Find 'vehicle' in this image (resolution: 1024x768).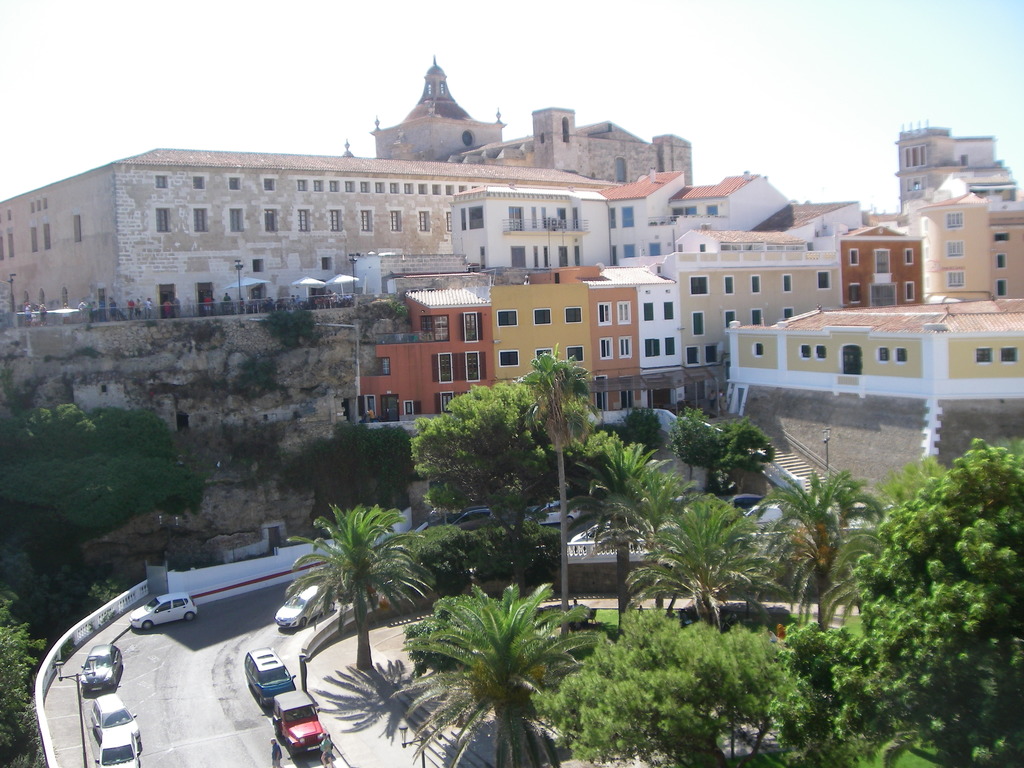
[left=520, top=499, right=580, bottom=524].
